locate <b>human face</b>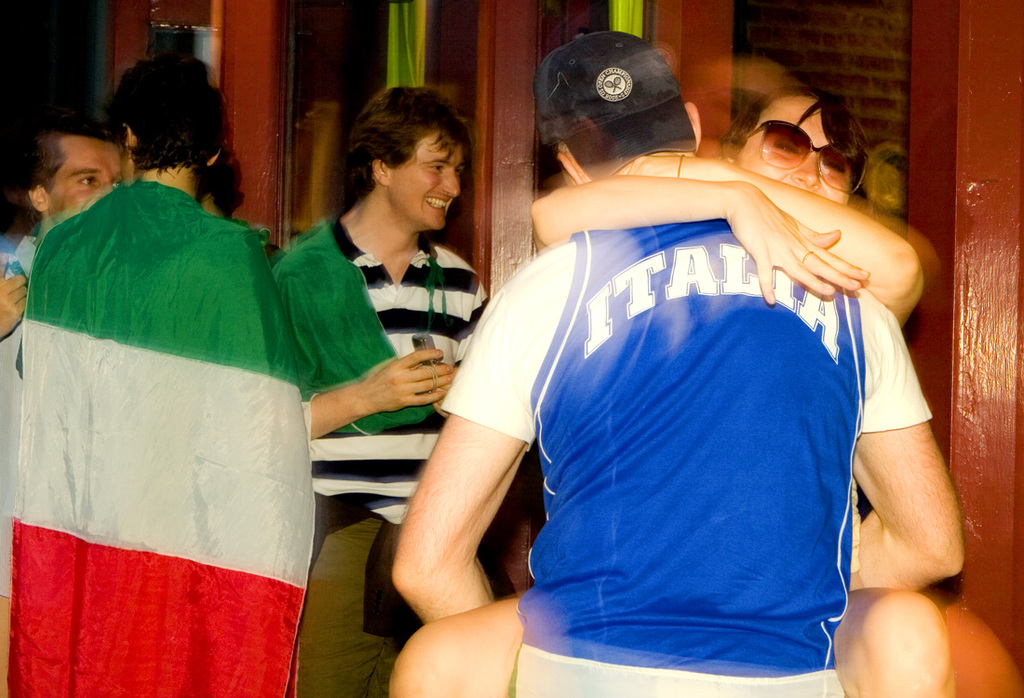
bbox=(388, 137, 461, 228)
